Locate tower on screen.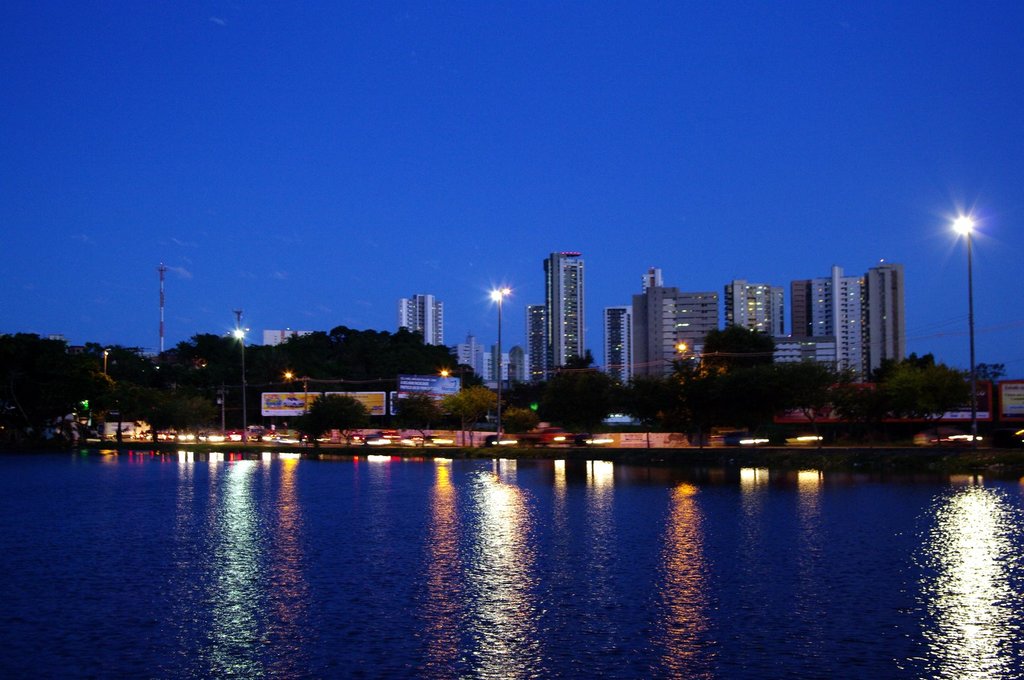
On screen at l=627, t=288, r=721, b=387.
